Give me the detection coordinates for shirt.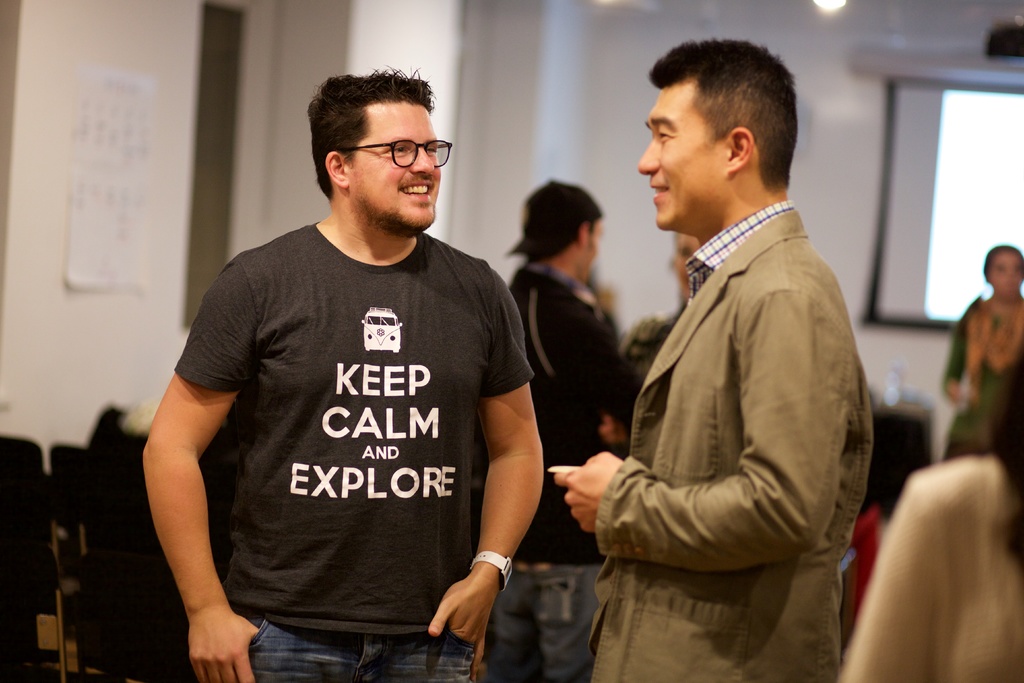
685, 200, 792, 295.
